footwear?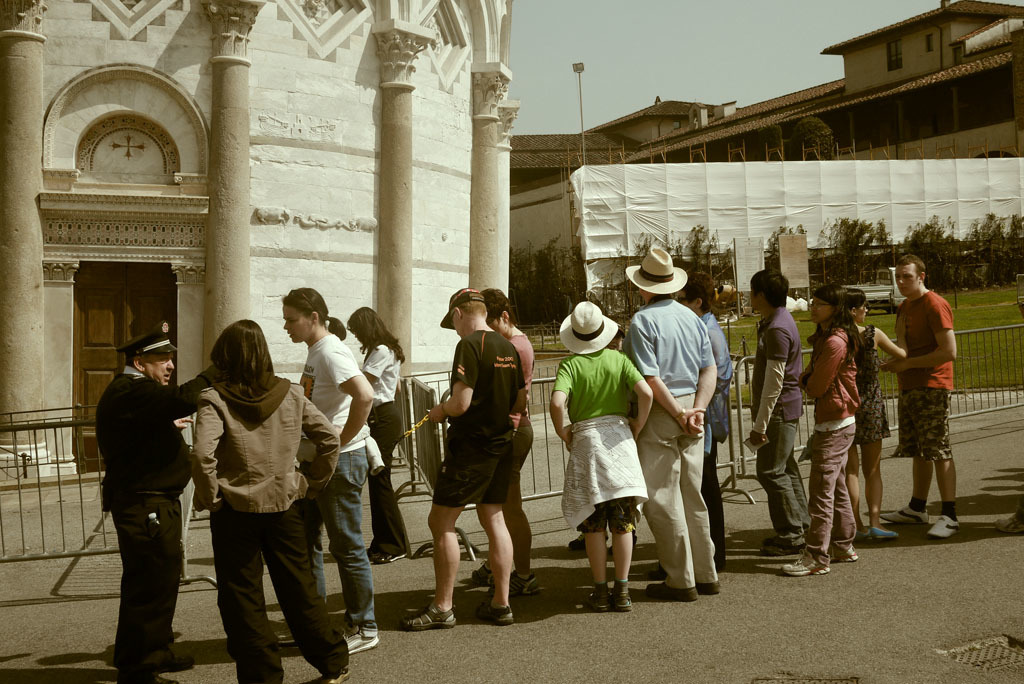
(left=588, top=587, right=608, bottom=611)
